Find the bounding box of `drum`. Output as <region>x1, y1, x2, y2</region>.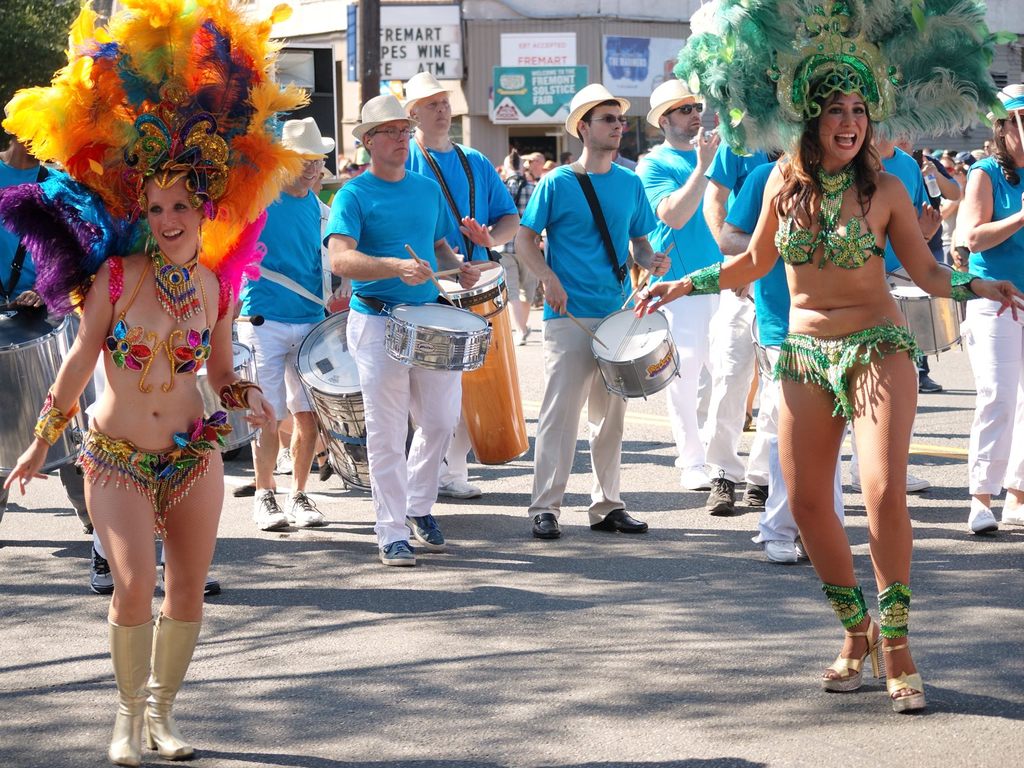
<region>433, 255, 531, 466</region>.
